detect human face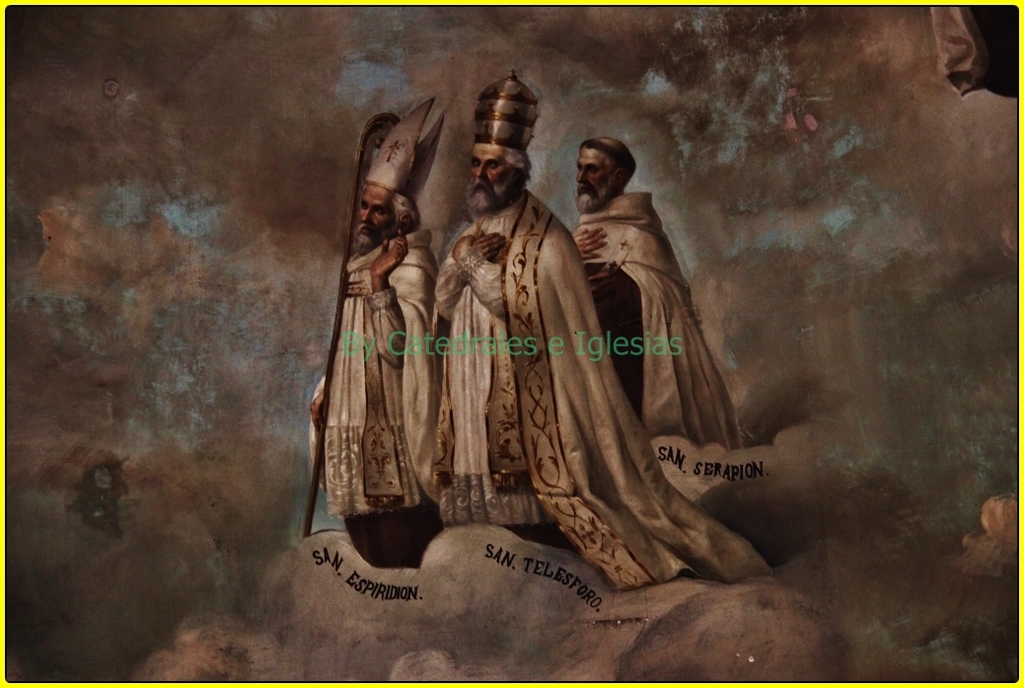
(left=356, top=185, right=395, bottom=244)
